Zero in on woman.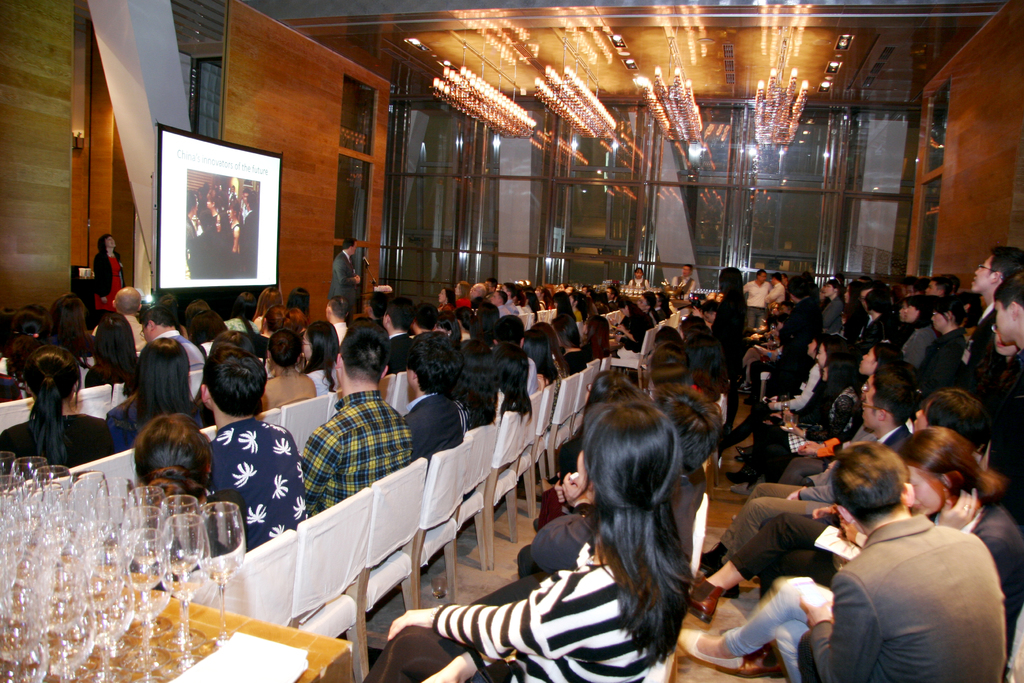
Zeroed in: detection(541, 308, 593, 378).
